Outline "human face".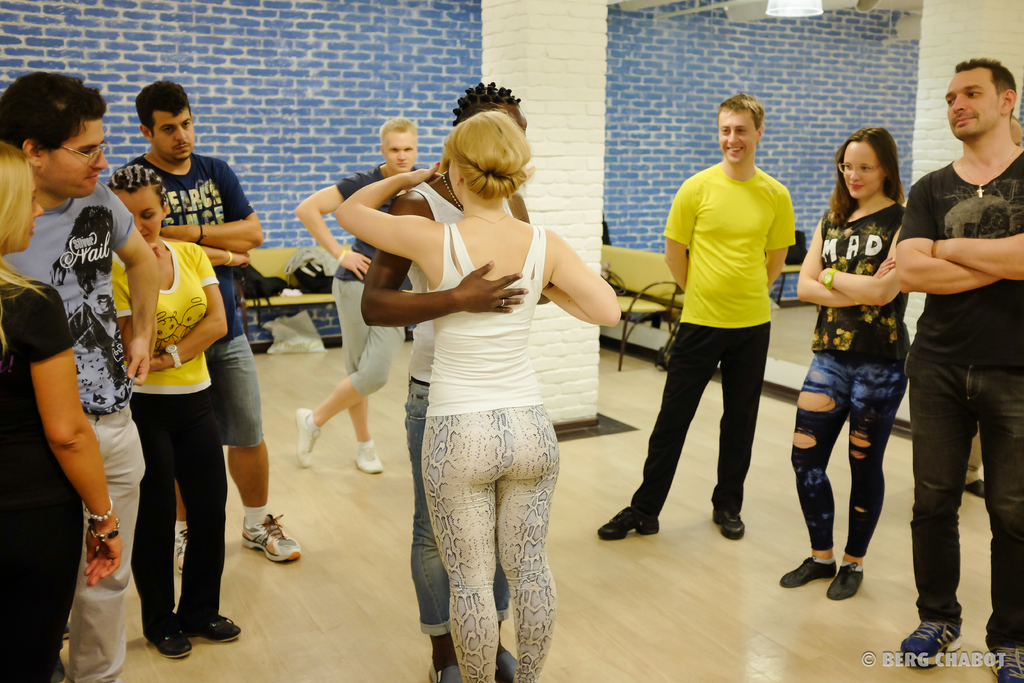
Outline: <region>159, 110, 203, 160</region>.
